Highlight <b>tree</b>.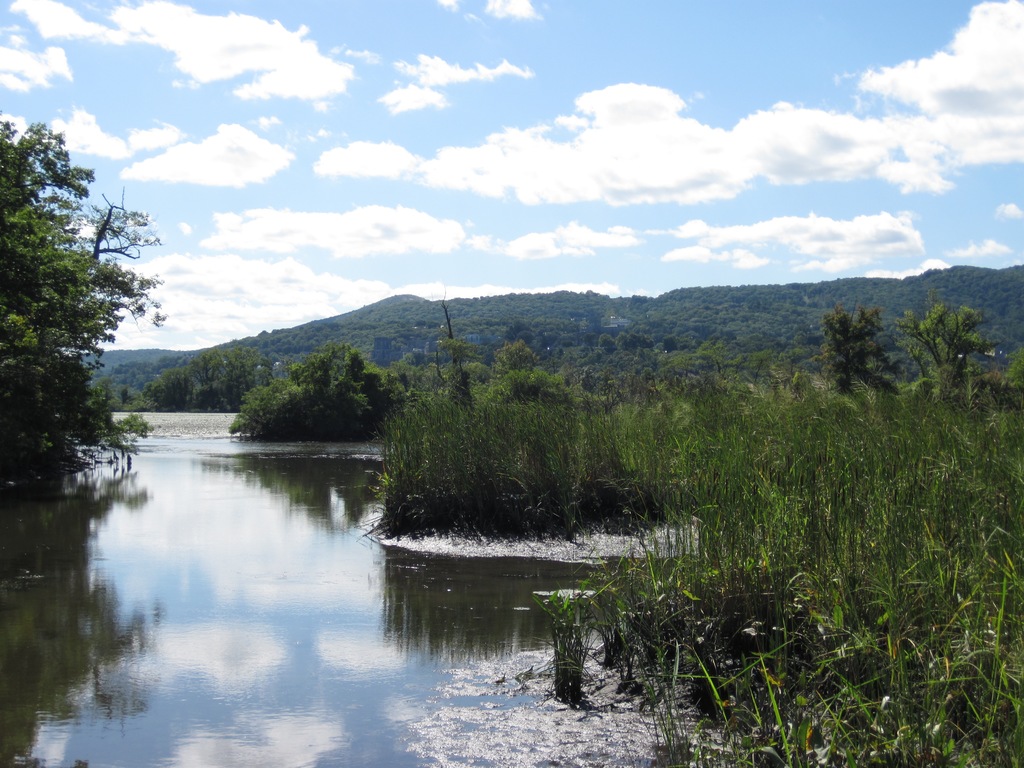
Highlighted region: (x1=9, y1=133, x2=161, y2=493).
